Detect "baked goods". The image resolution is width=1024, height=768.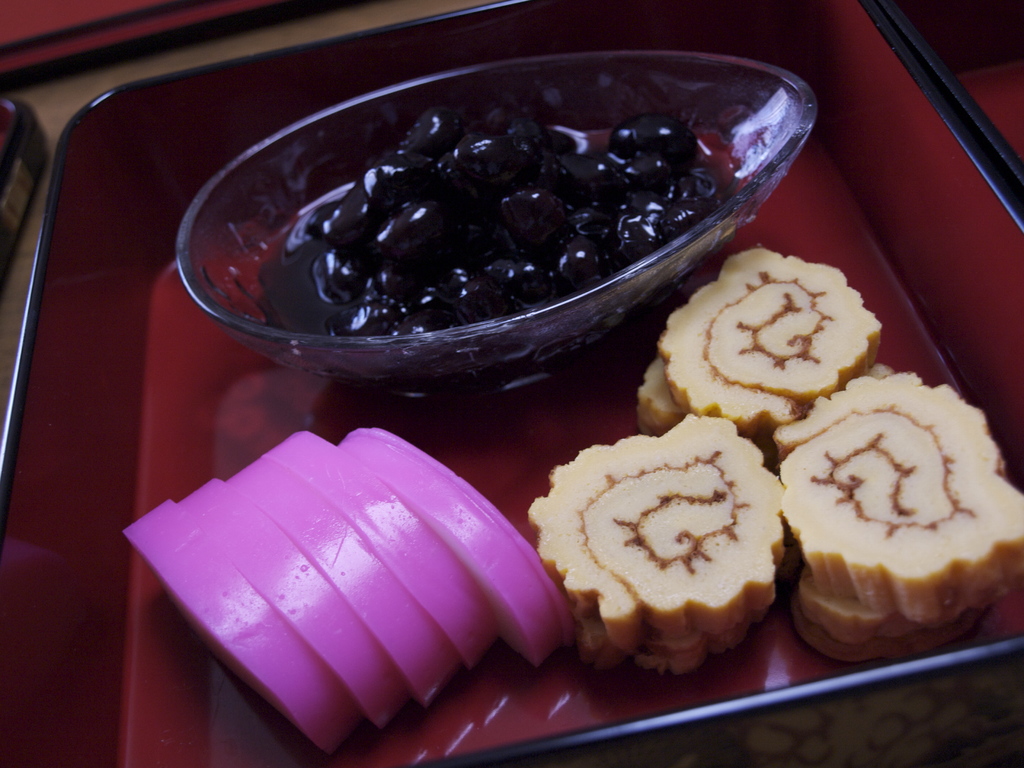
[630, 244, 884, 445].
